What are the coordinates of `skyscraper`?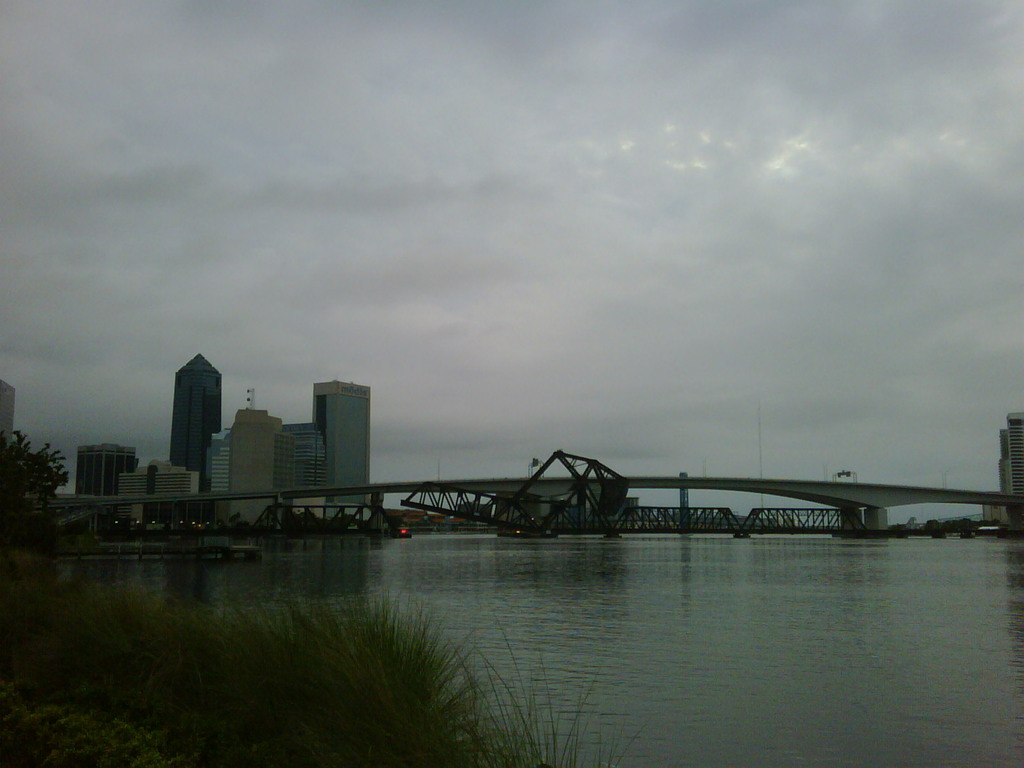
<bbox>79, 447, 138, 500</bbox>.
